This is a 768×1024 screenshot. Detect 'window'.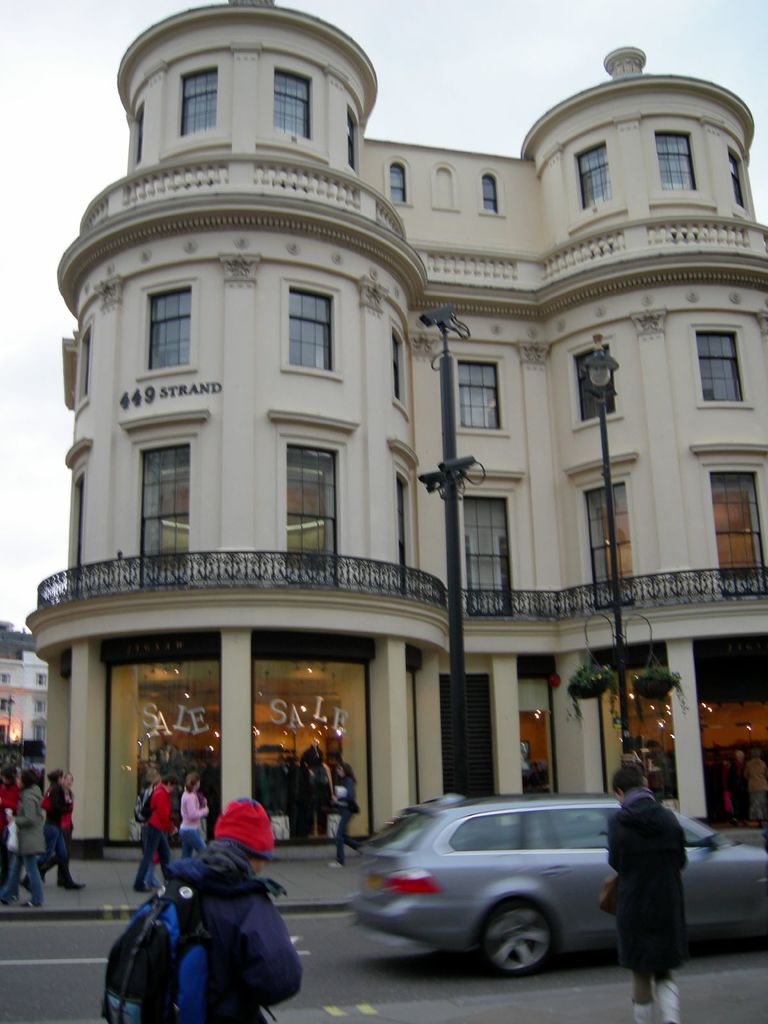
rect(275, 65, 310, 135).
